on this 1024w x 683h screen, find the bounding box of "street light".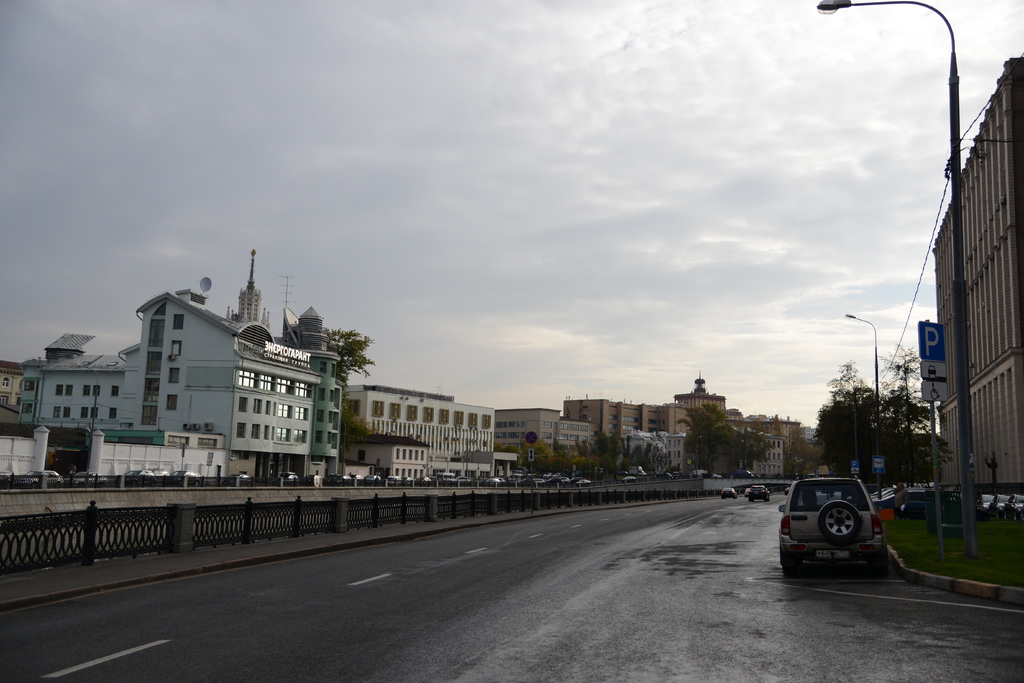
Bounding box: crop(842, 308, 881, 495).
